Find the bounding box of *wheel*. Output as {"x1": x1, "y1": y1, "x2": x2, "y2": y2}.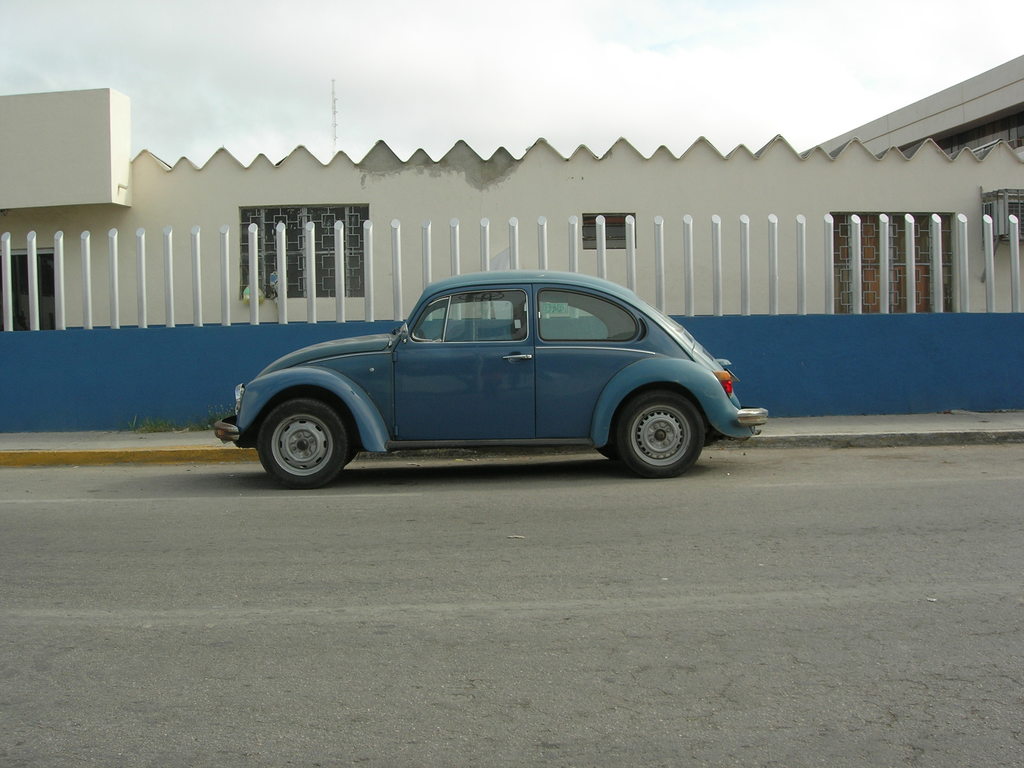
{"x1": 257, "y1": 397, "x2": 350, "y2": 490}.
